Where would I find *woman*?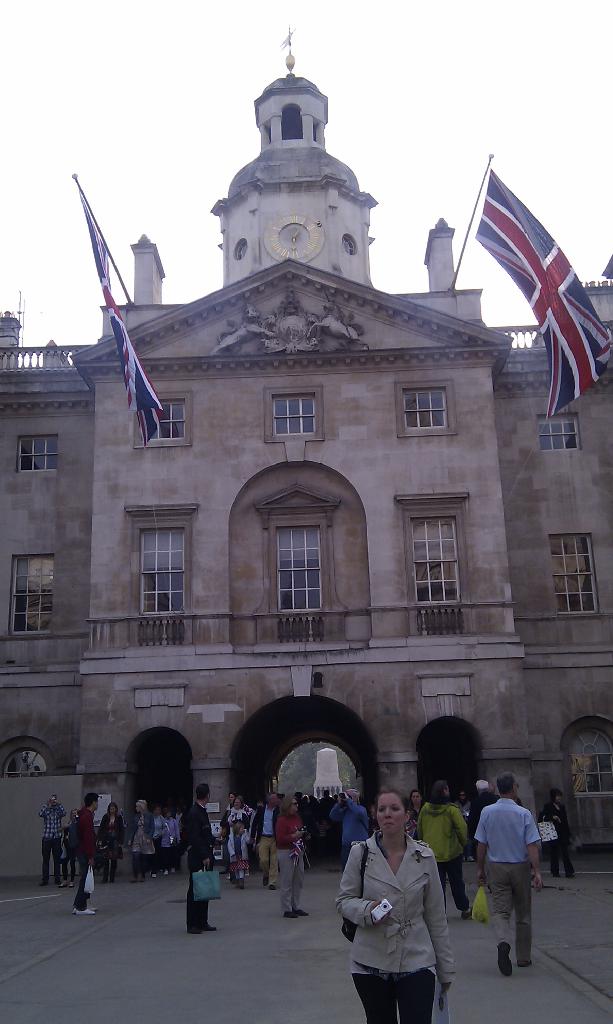
At (left=332, top=797, right=465, bottom=1023).
